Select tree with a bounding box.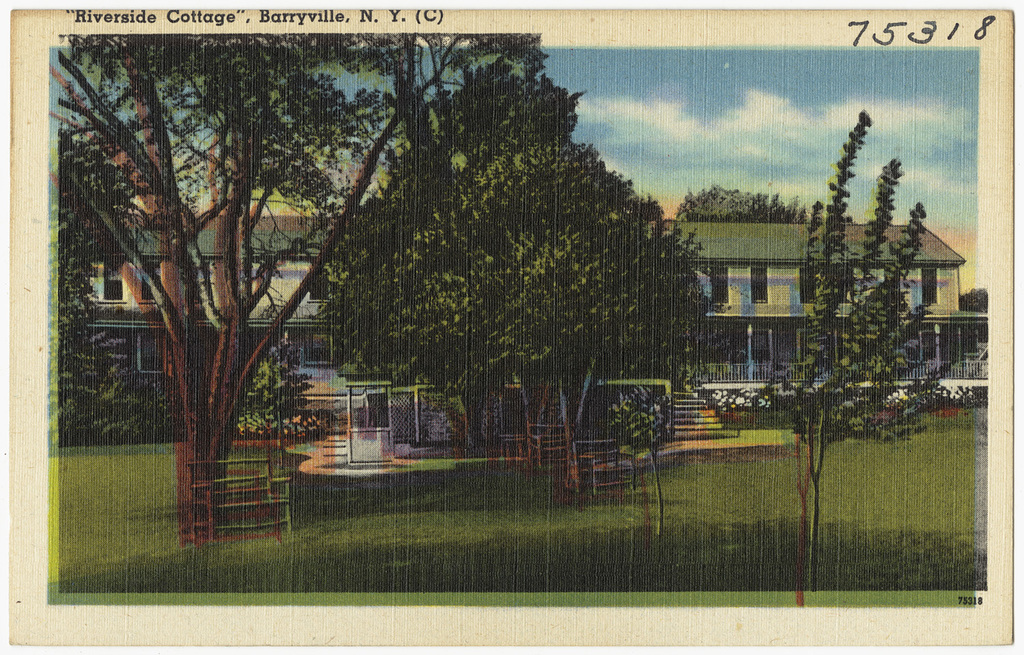
678, 176, 816, 217.
